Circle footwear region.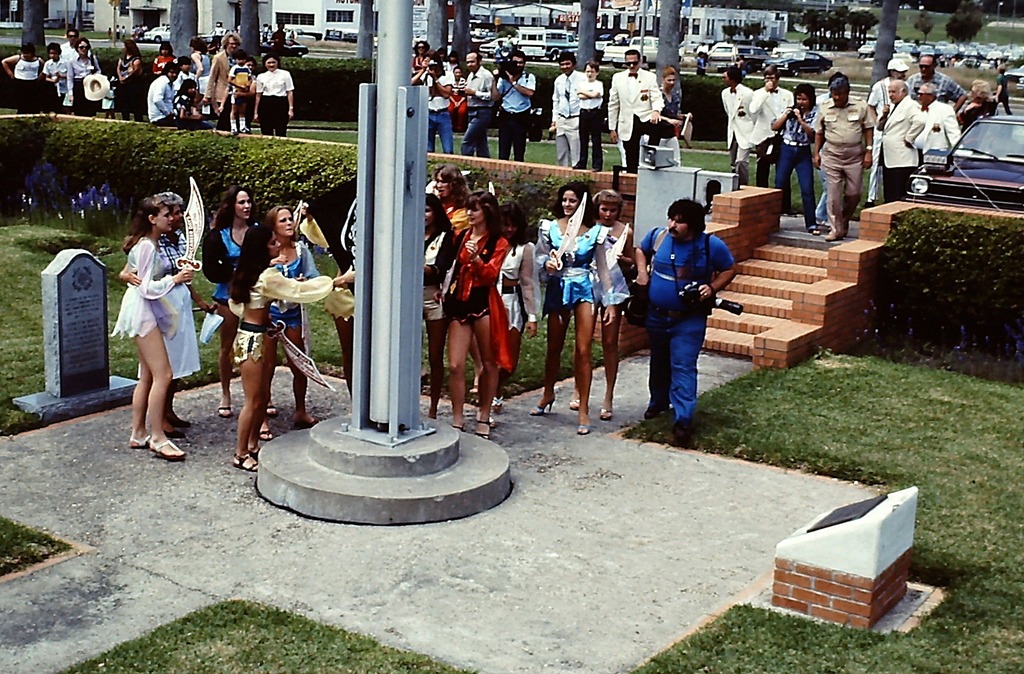
Region: pyautogui.locateOnScreen(125, 433, 152, 447).
